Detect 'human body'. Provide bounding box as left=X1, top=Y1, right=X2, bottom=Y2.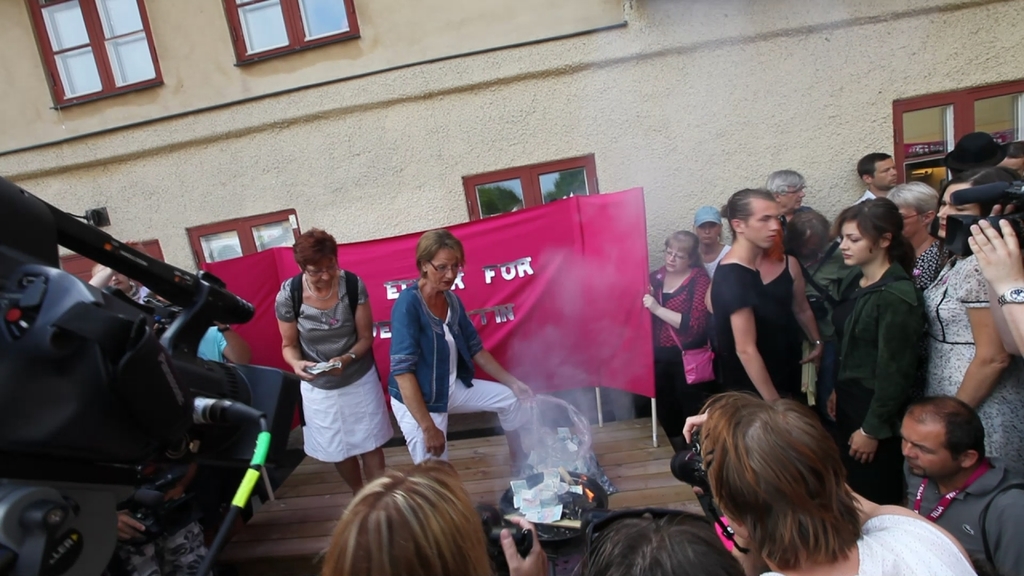
left=858, top=185, right=898, bottom=200.
